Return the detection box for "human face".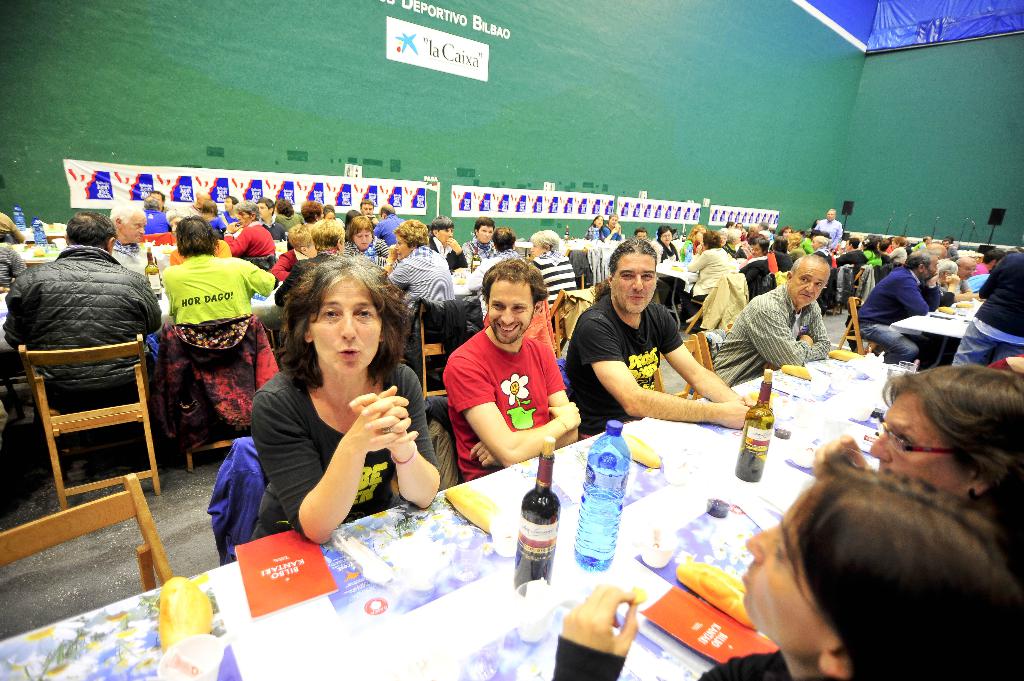
(477,225,493,244).
